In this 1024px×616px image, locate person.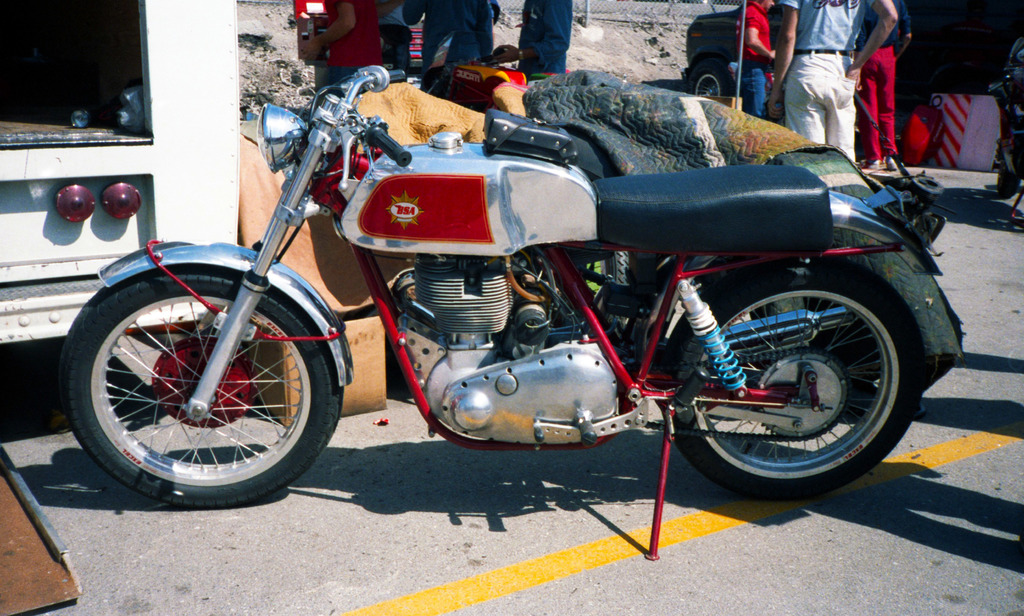
Bounding box: [377, 0, 411, 72].
